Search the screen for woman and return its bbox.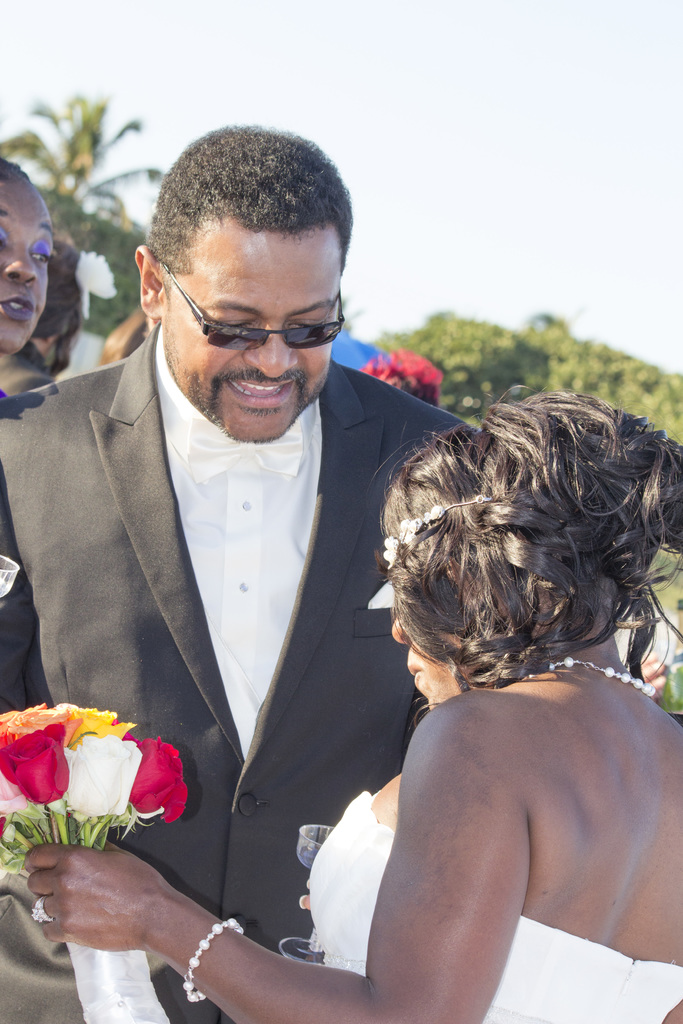
Found: (0,154,59,357).
